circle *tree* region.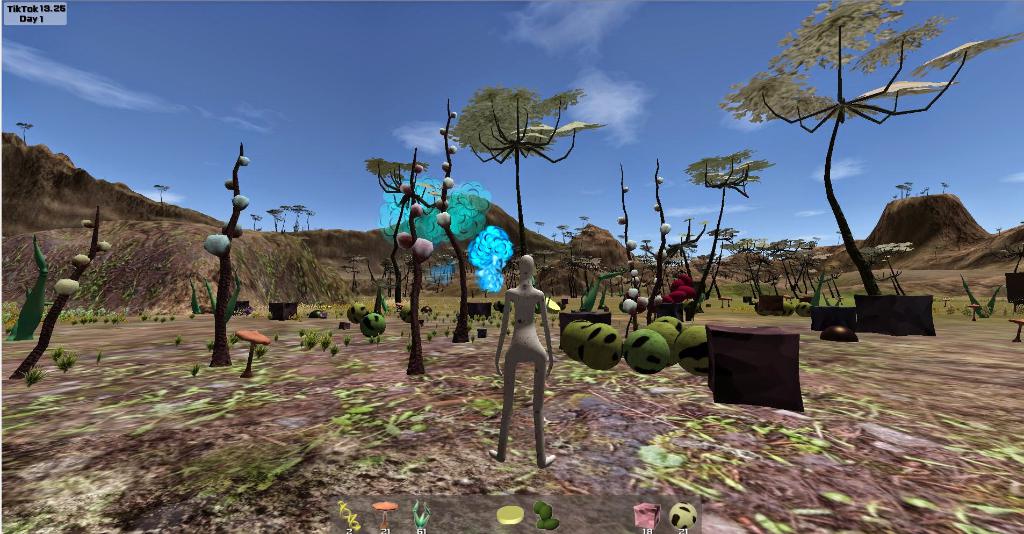
Region: bbox=[9, 116, 33, 142].
